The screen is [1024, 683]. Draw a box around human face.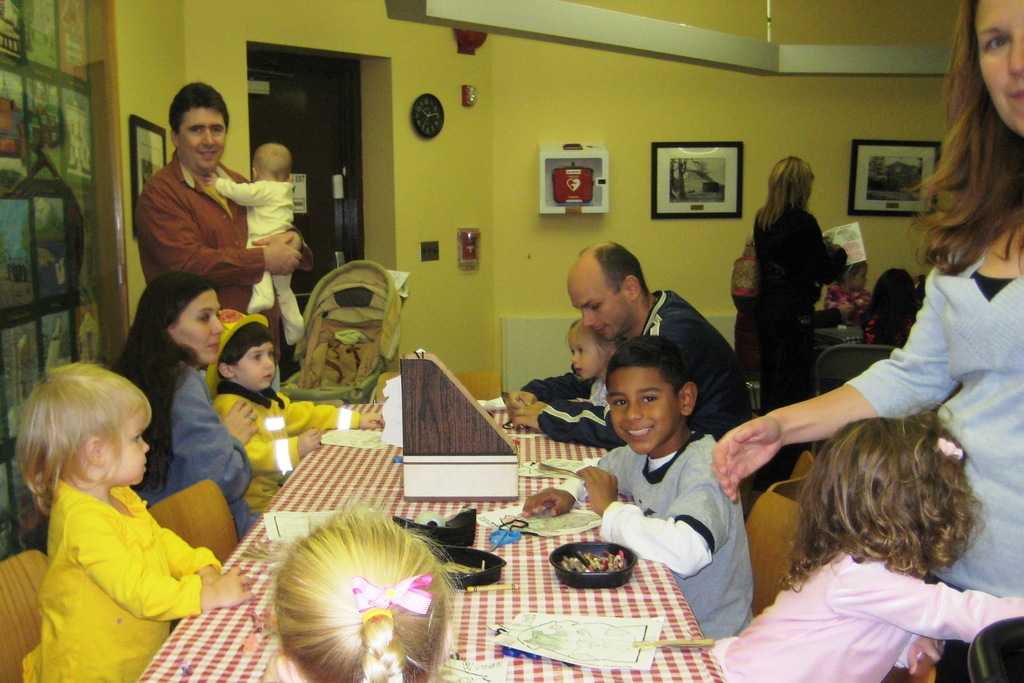
(102, 412, 151, 488).
